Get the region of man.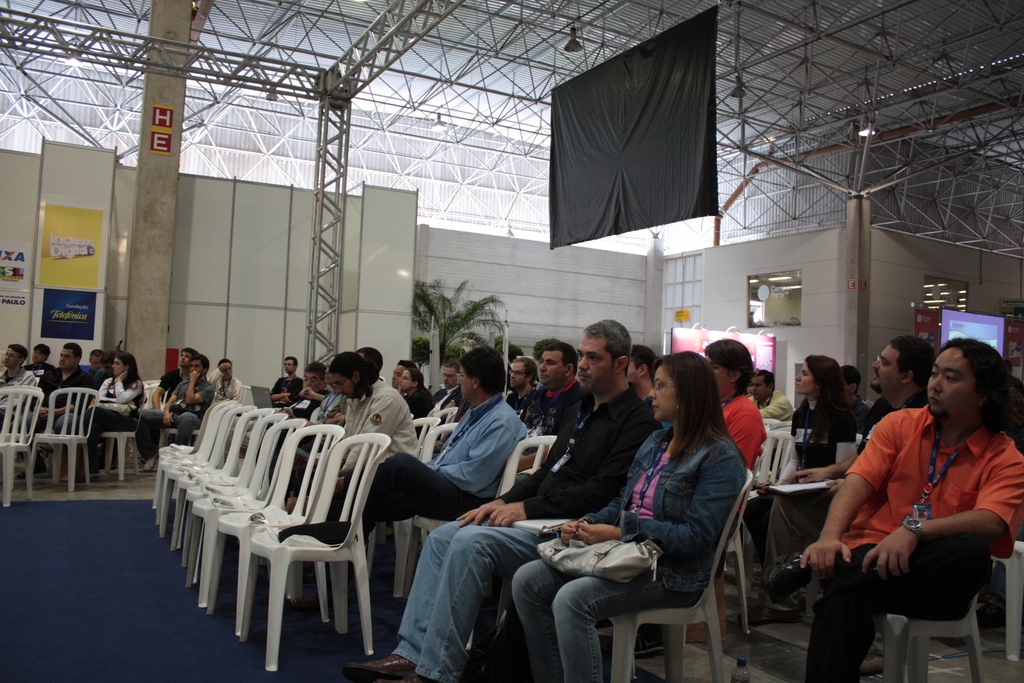
135/353/218/473.
